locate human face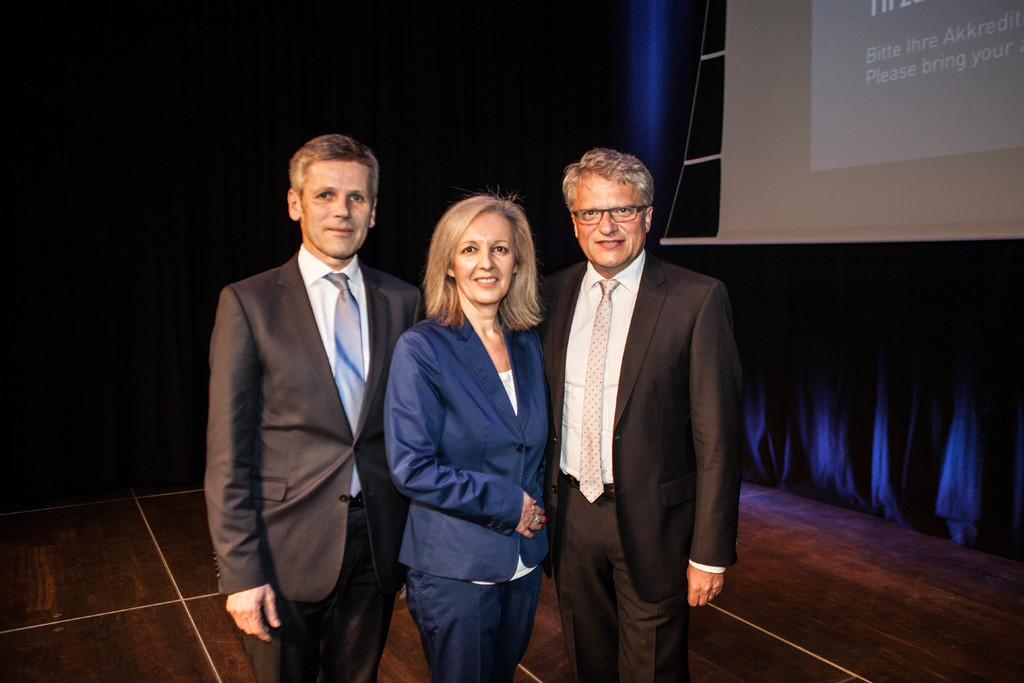
(568, 172, 647, 267)
